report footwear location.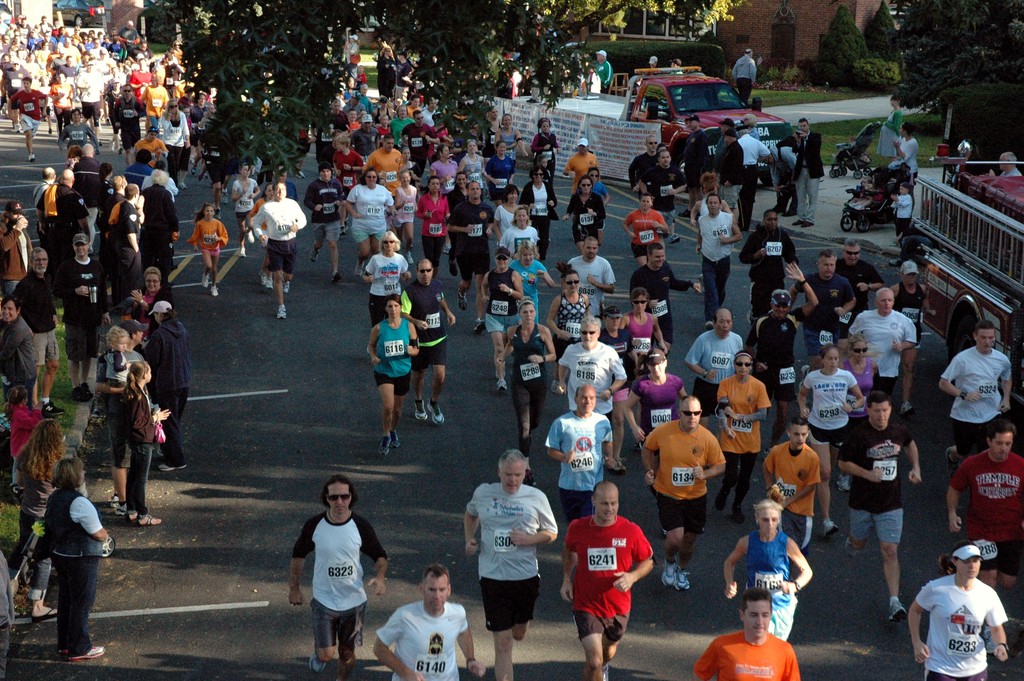
Report: {"left": 833, "top": 477, "right": 851, "bottom": 493}.
